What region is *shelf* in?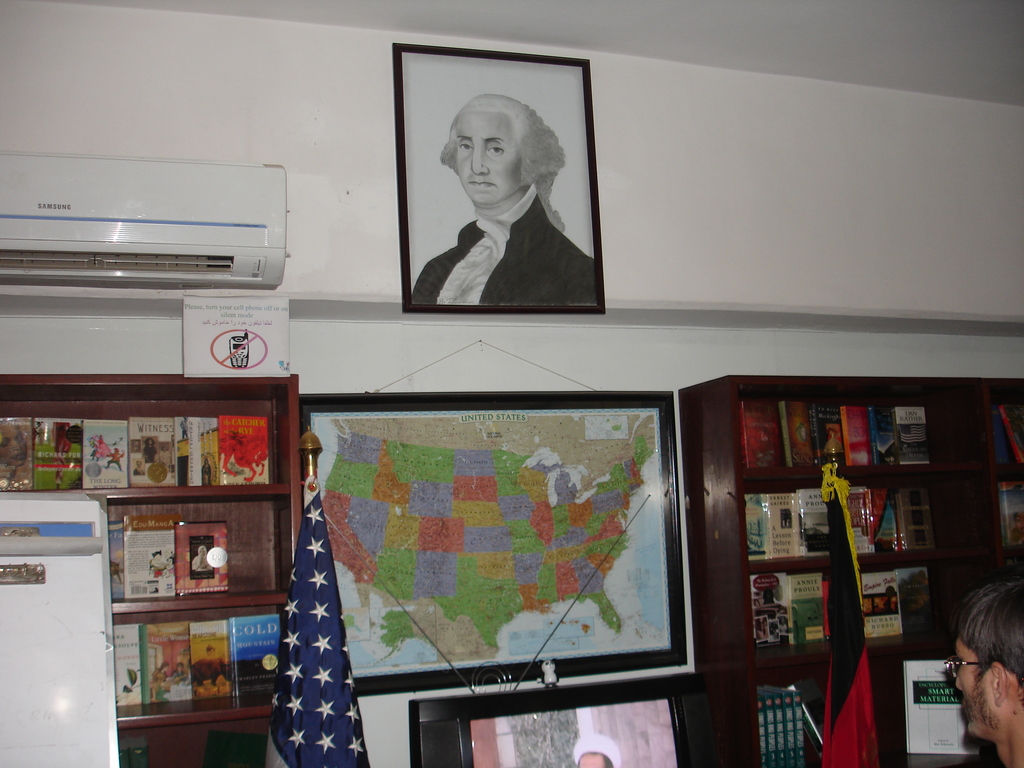
676,371,1023,767.
